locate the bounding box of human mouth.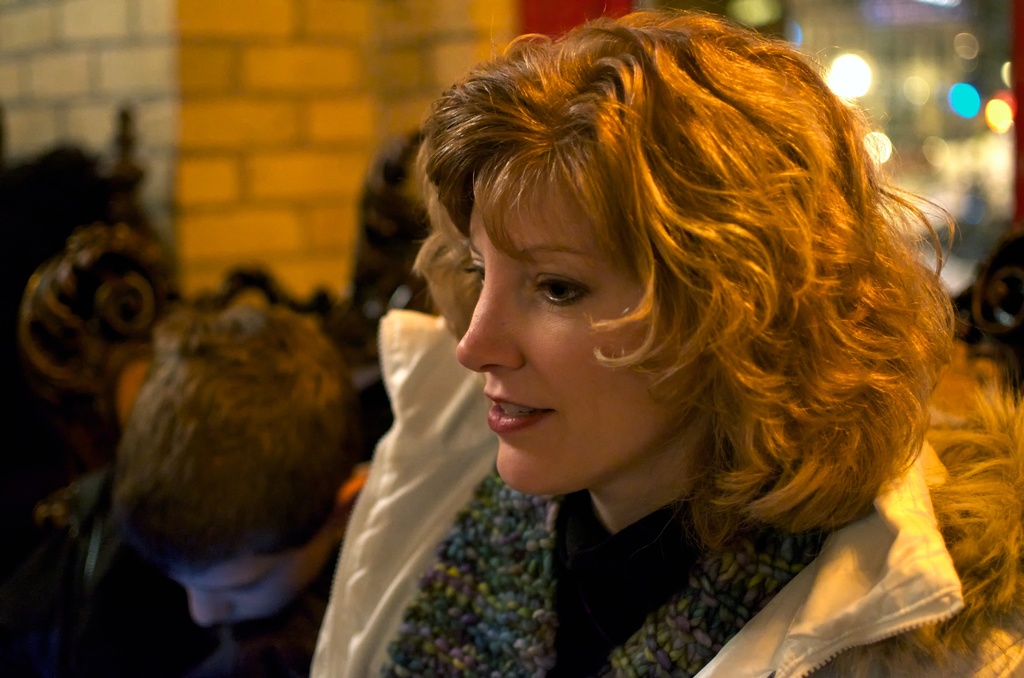
Bounding box: [left=482, top=394, right=554, bottom=433].
